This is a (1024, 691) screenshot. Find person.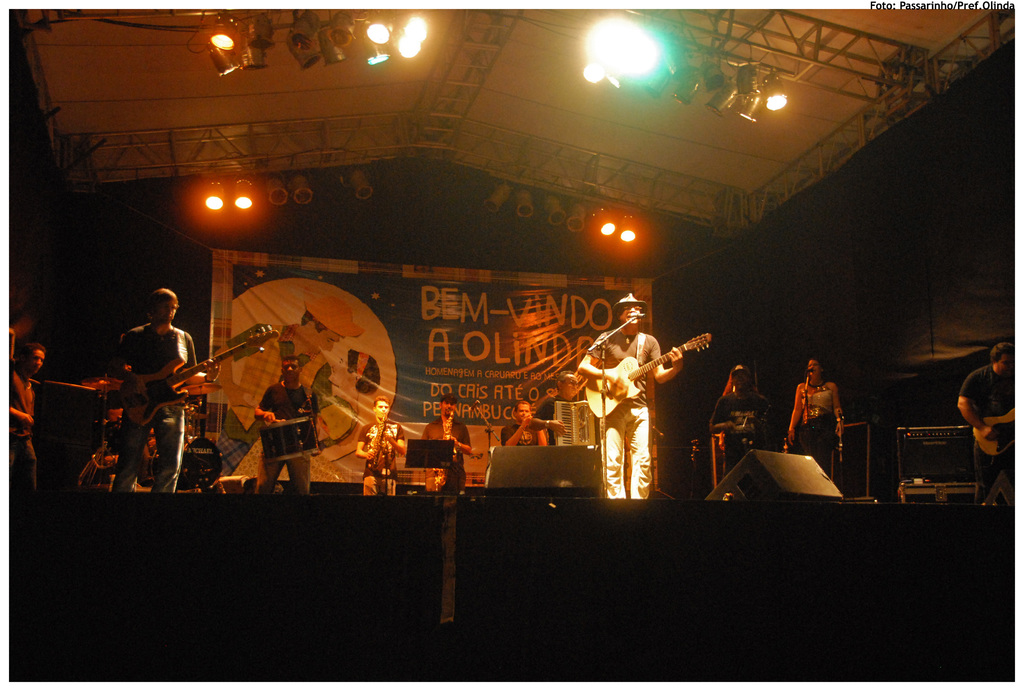
Bounding box: (219, 294, 359, 436).
